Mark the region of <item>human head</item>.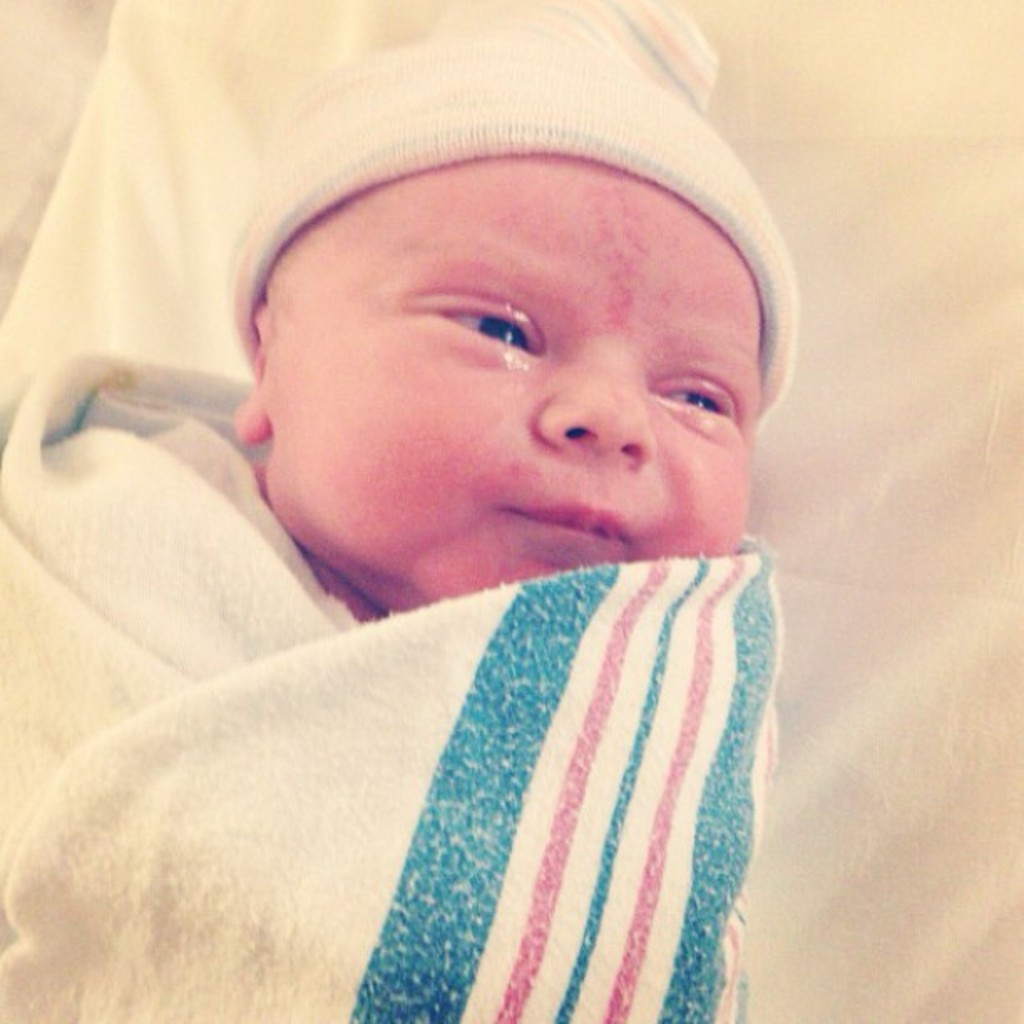
Region: detection(328, 97, 825, 634).
